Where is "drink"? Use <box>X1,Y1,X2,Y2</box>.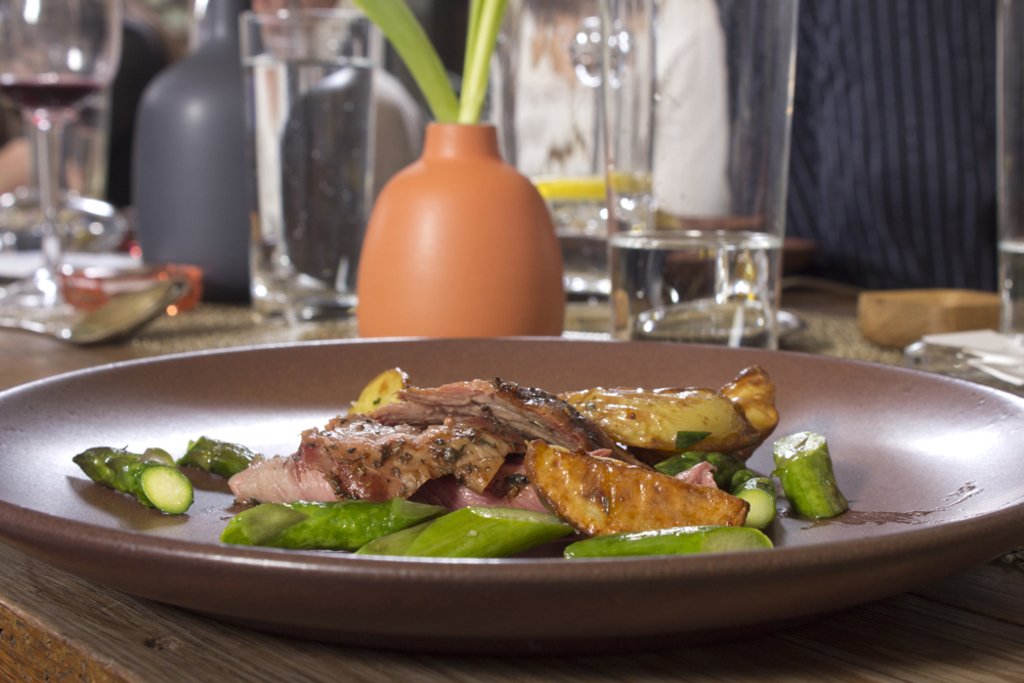
<box>605,229,782,339</box>.
